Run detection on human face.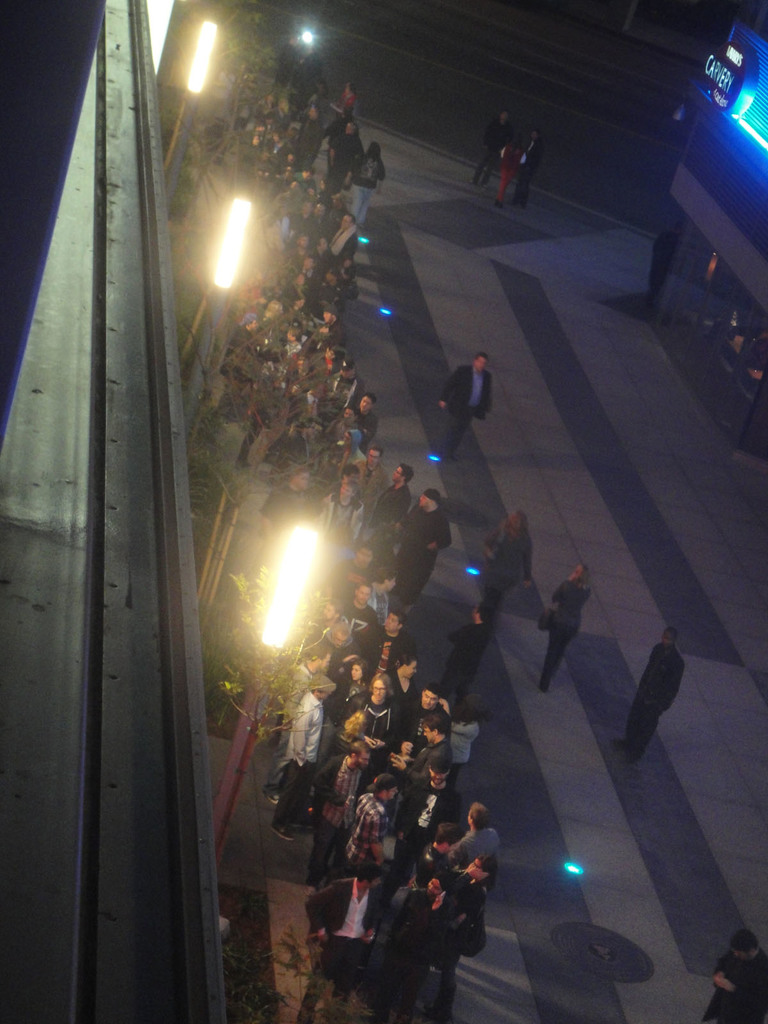
Result: locate(367, 448, 378, 466).
